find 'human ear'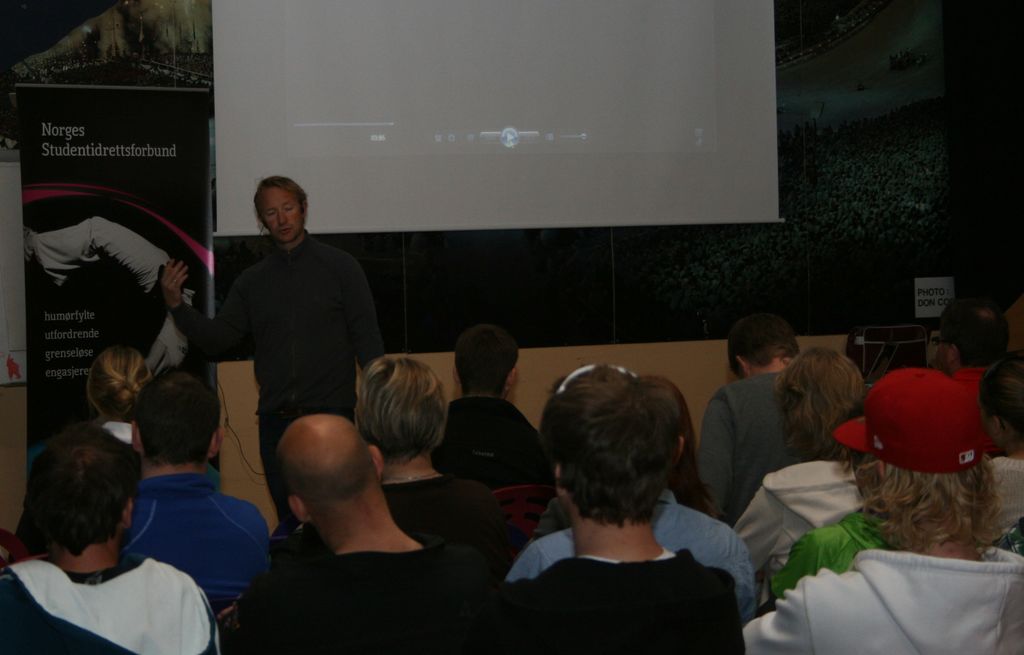
x1=735 y1=356 x2=745 y2=370
